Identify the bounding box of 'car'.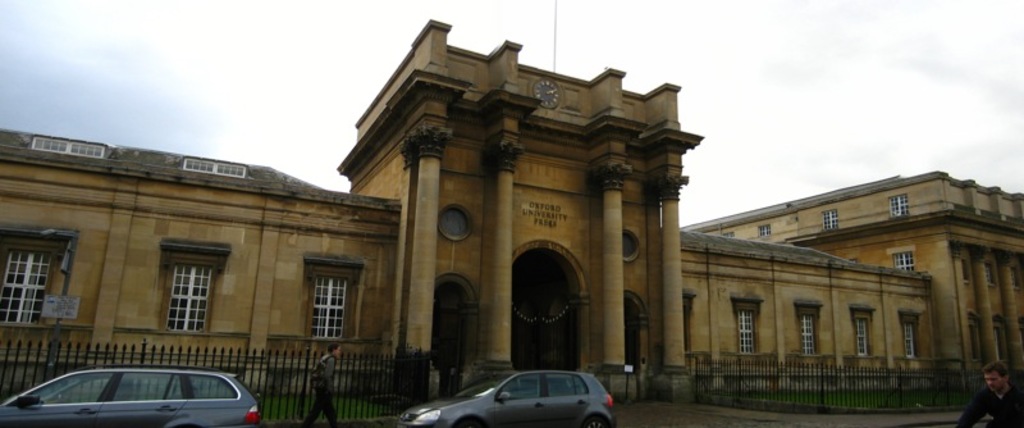
detection(396, 364, 612, 427).
